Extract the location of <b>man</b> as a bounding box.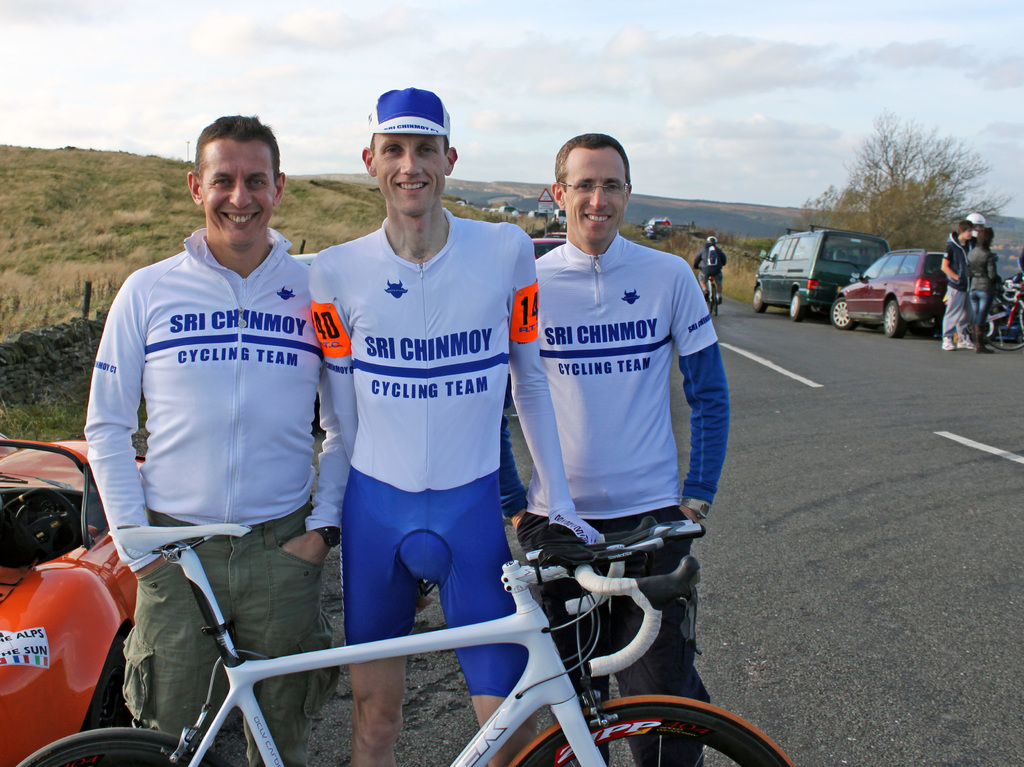
<bbox>307, 86, 602, 766</bbox>.
